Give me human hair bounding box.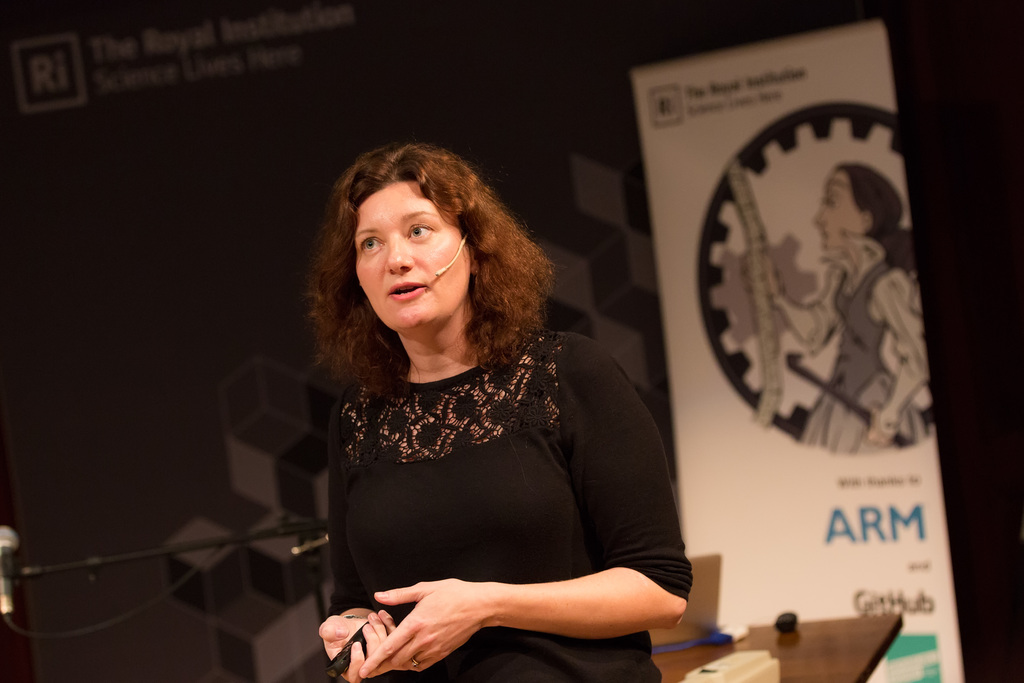
302,142,553,397.
